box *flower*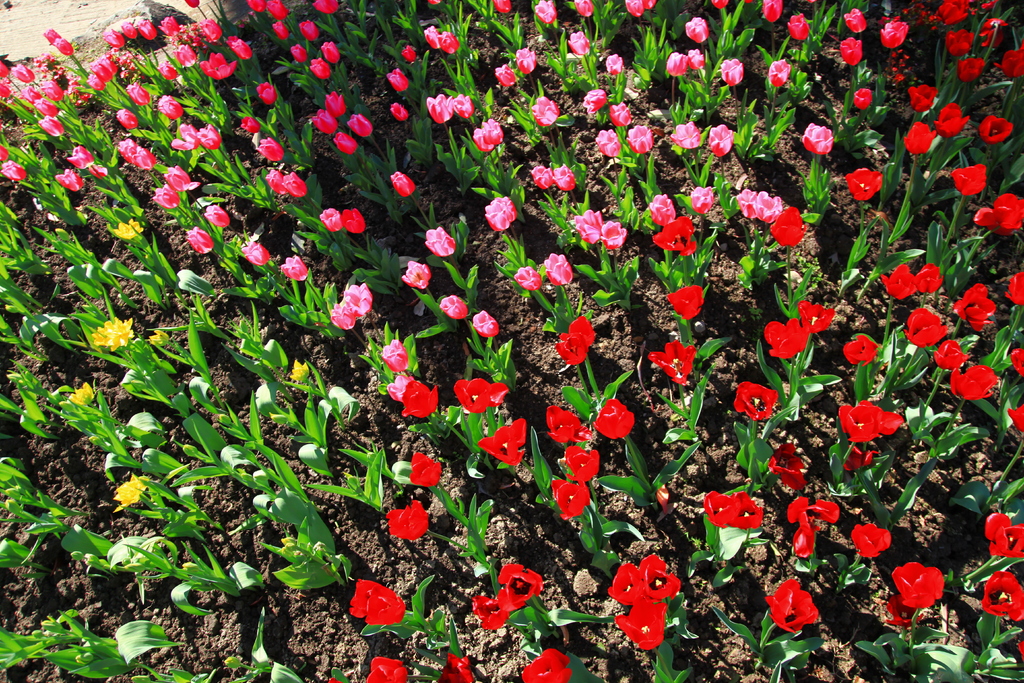
[x1=575, y1=206, x2=607, y2=245]
